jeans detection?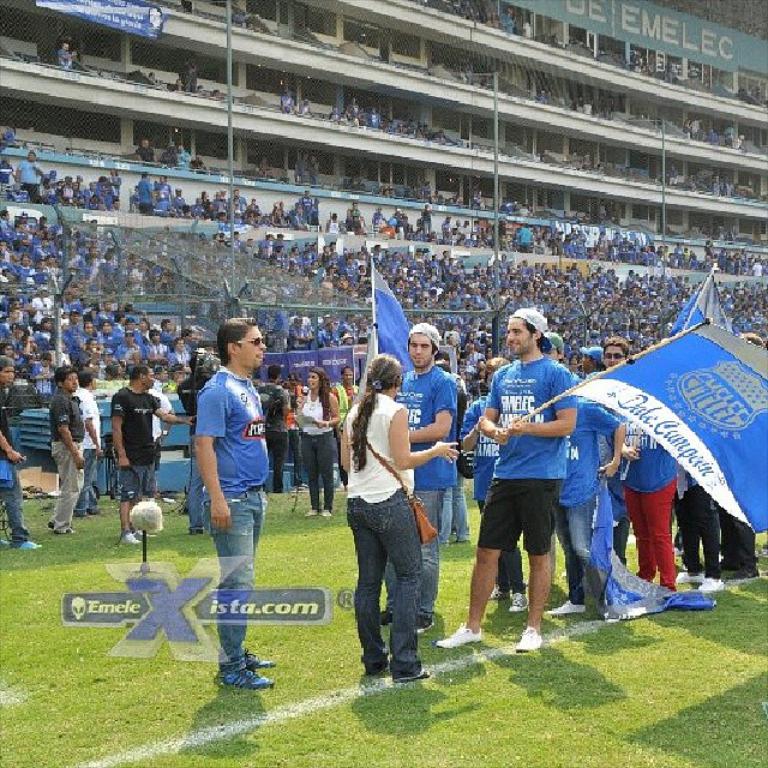
414 491 452 625
